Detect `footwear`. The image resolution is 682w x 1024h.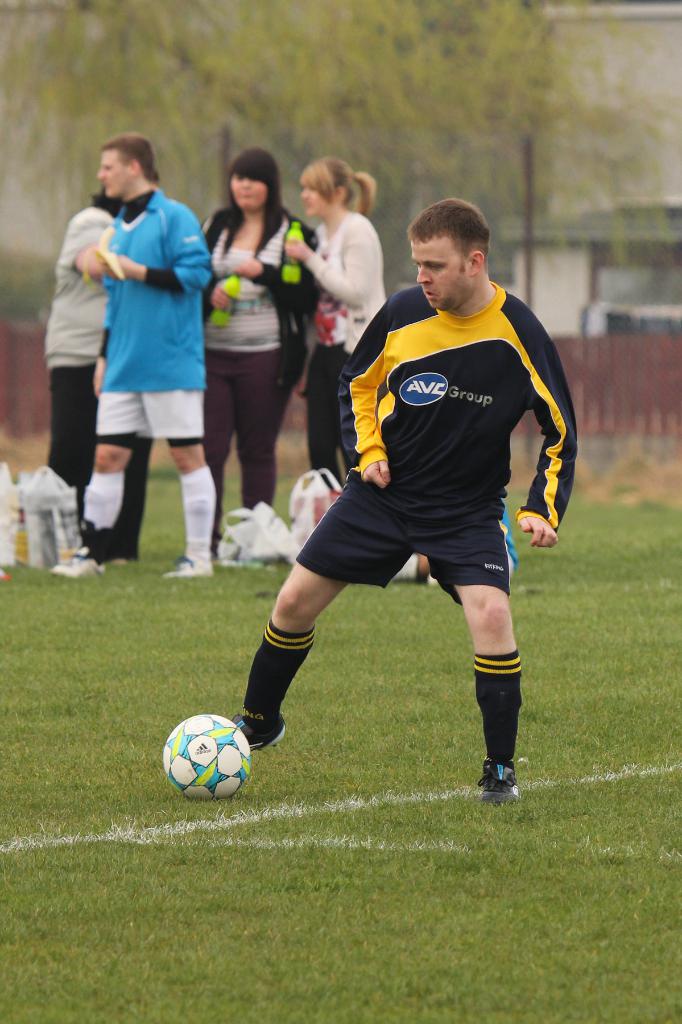
Rect(469, 743, 532, 808).
